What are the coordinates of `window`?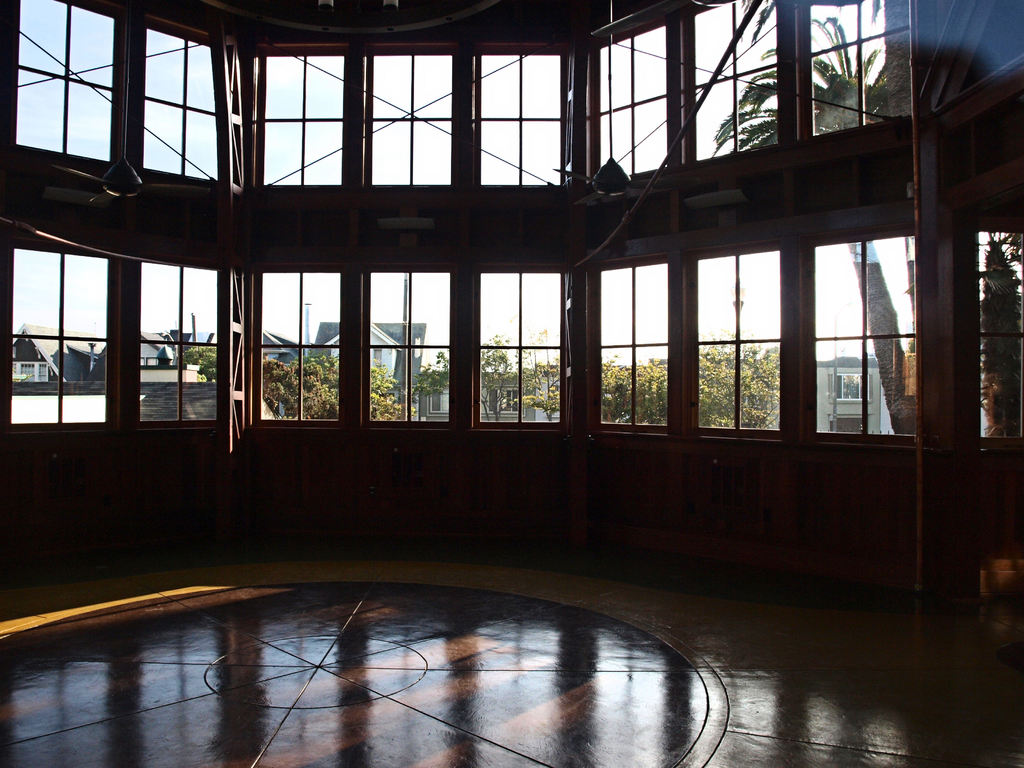
689/237/784/436.
